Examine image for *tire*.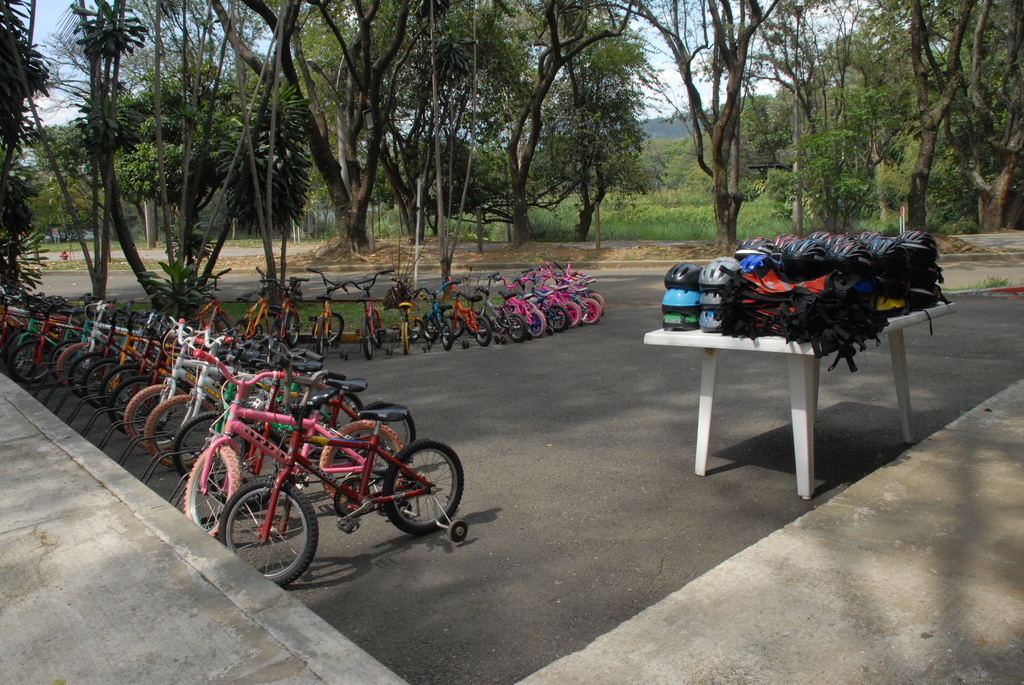
Examination result: crop(54, 330, 106, 388).
